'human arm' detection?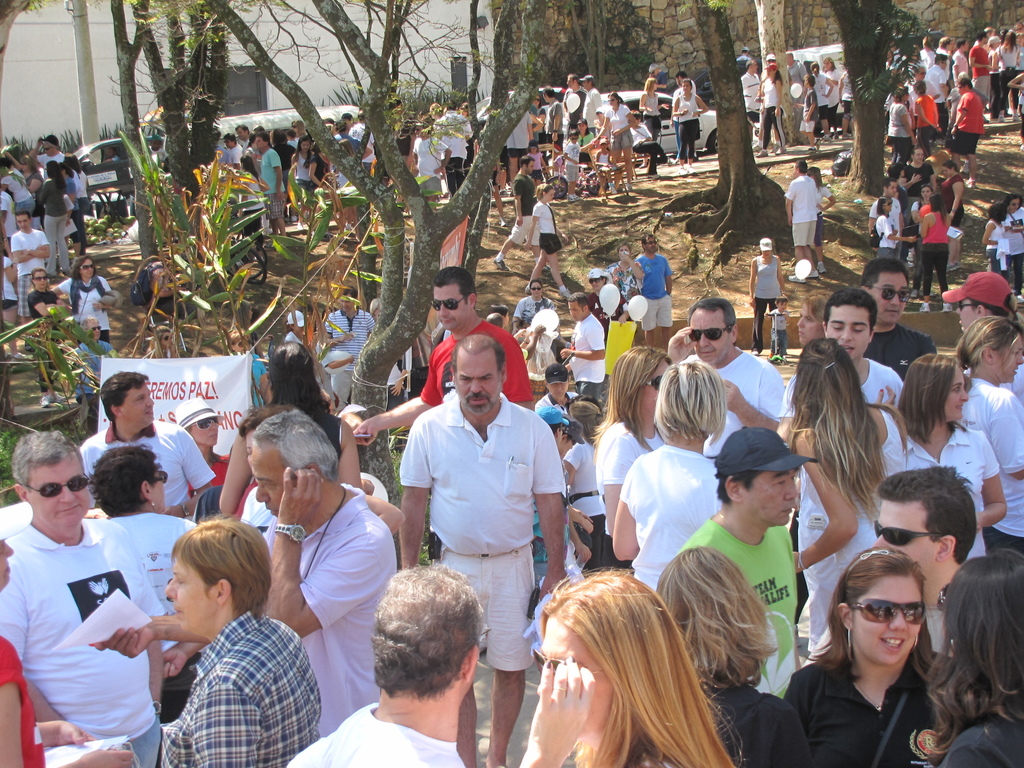
(x1=438, y1=137, x2=456, y2=178)
